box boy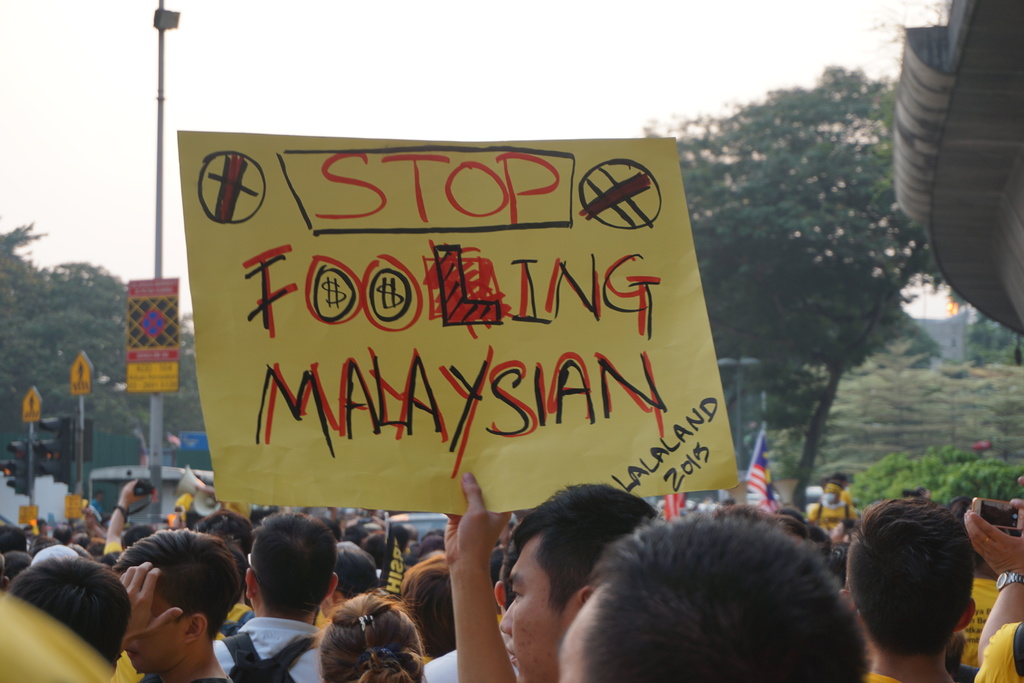
BBox(204, 520, 343, 682)
